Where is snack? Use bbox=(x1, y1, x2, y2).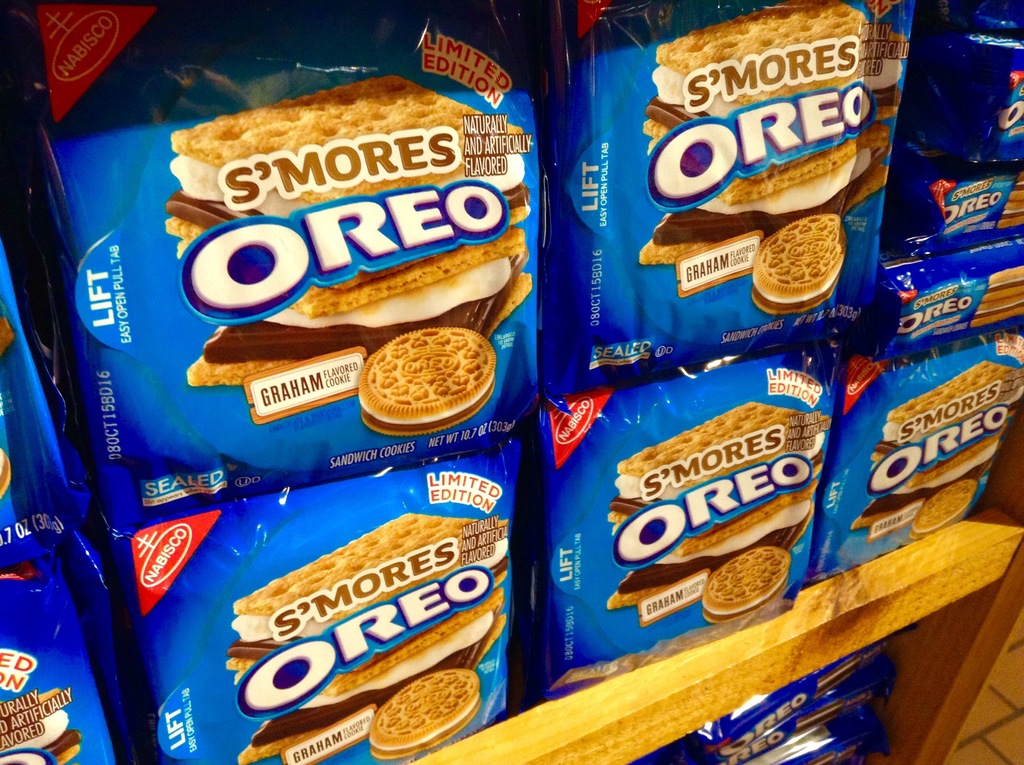
bbox=(609, 401, 824, 606).
